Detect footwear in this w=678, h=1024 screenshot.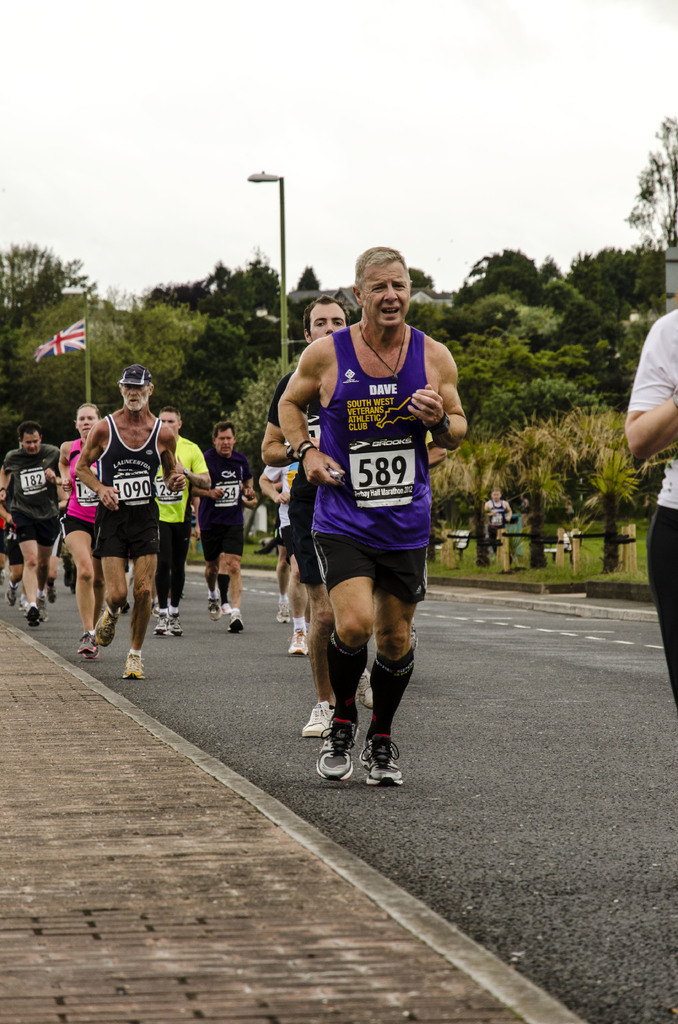
Detection: crop(366, 720, 408, 792).
